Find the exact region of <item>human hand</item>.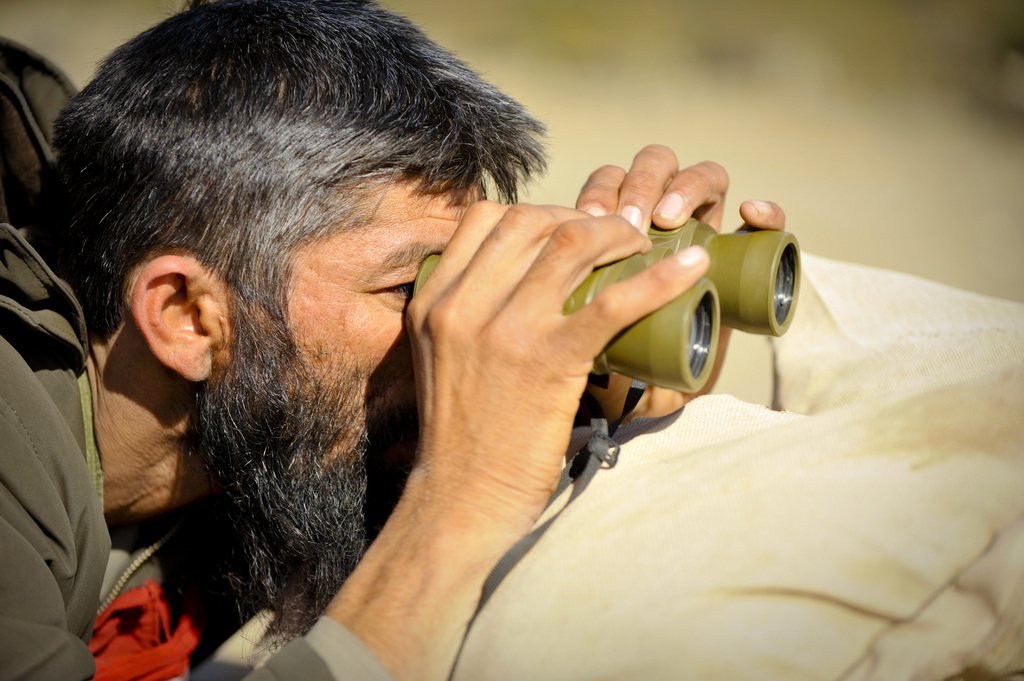
Exact region: bbox(574, 141, 787, 427).
